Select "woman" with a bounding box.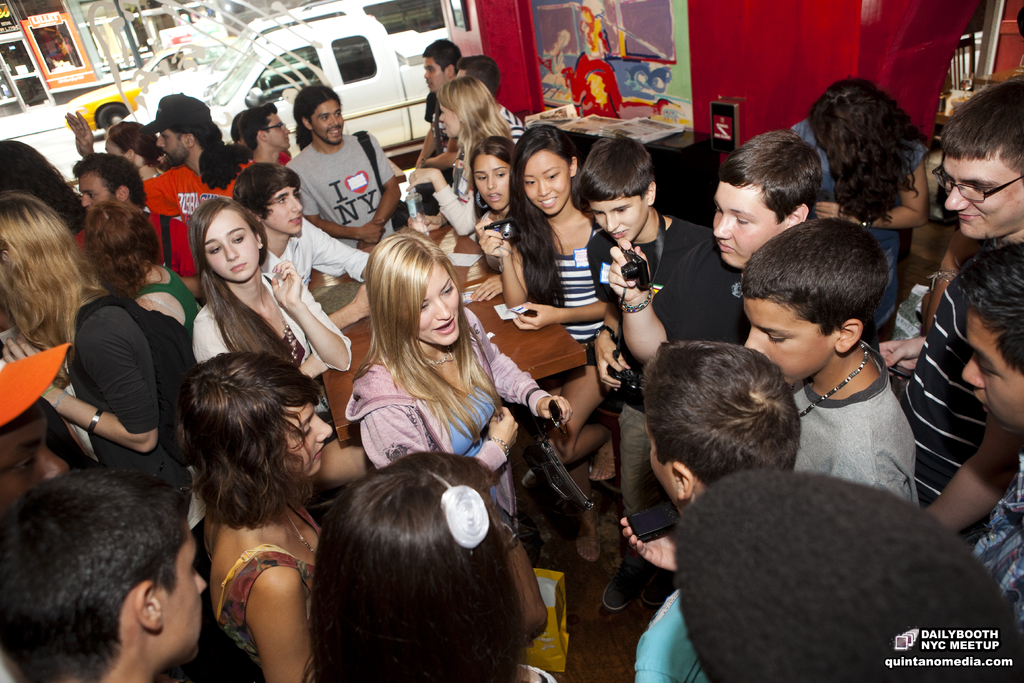
locate(472, 141, 510, 266).
